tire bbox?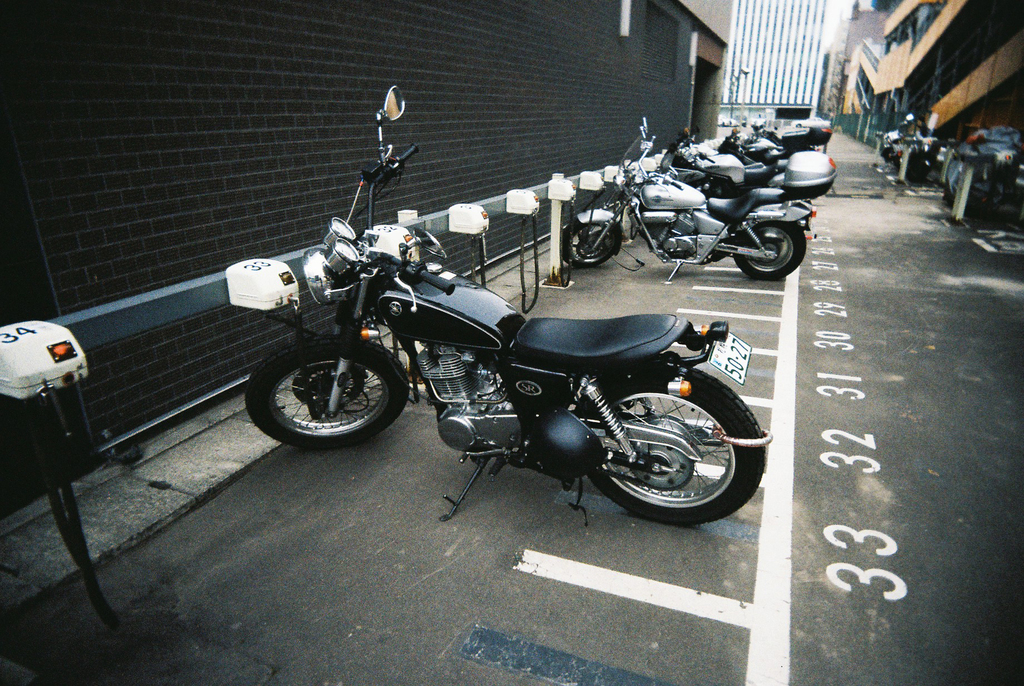
{"x1": 570, "y1": 371, "x2": 765, "y2": 524}
